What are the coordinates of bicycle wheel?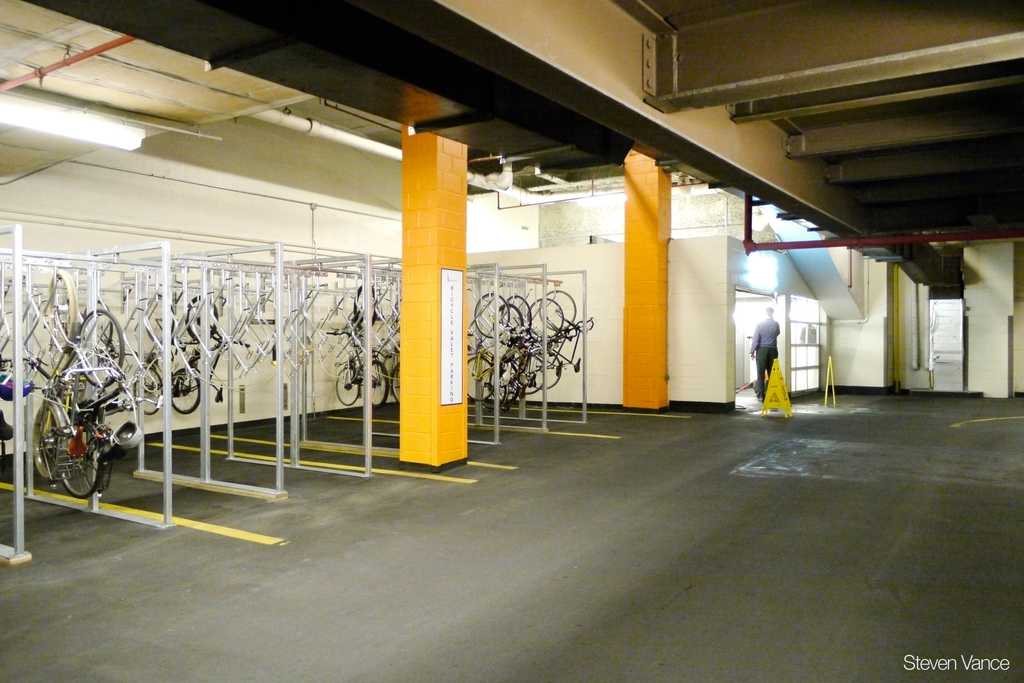
crop(368, 359, 393, 407).
